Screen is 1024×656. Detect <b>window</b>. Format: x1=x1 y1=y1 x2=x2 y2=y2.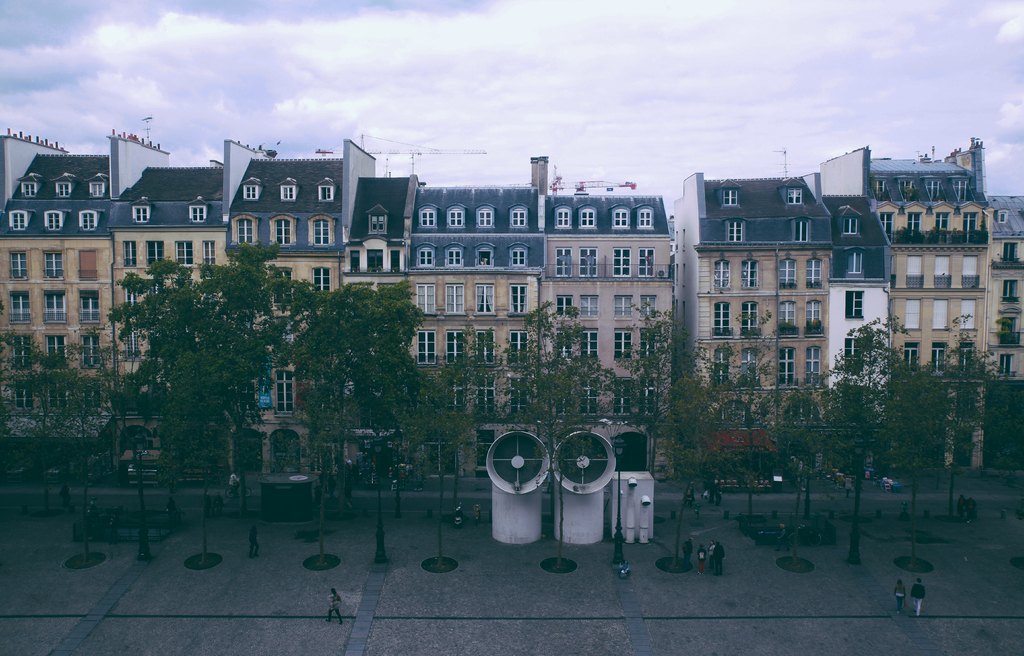
x1=278 y1=220 x2=291 y2=239.
